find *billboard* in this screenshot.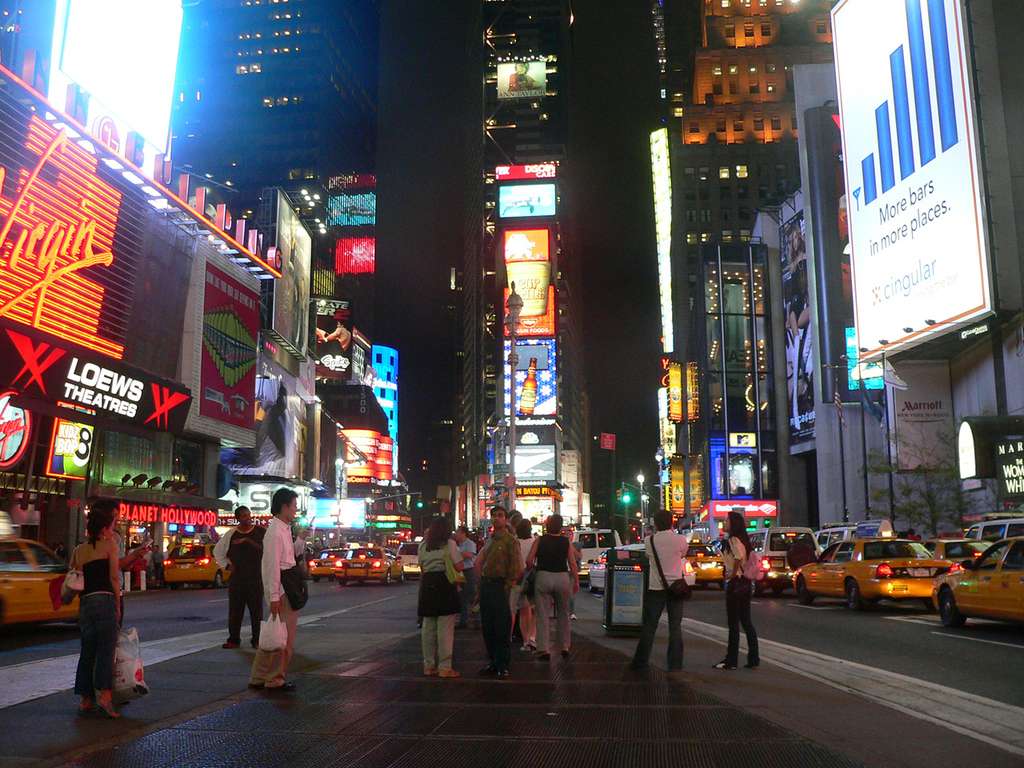
The bounding box for *billboard* is bbox=[503, 266, 555, 342].
